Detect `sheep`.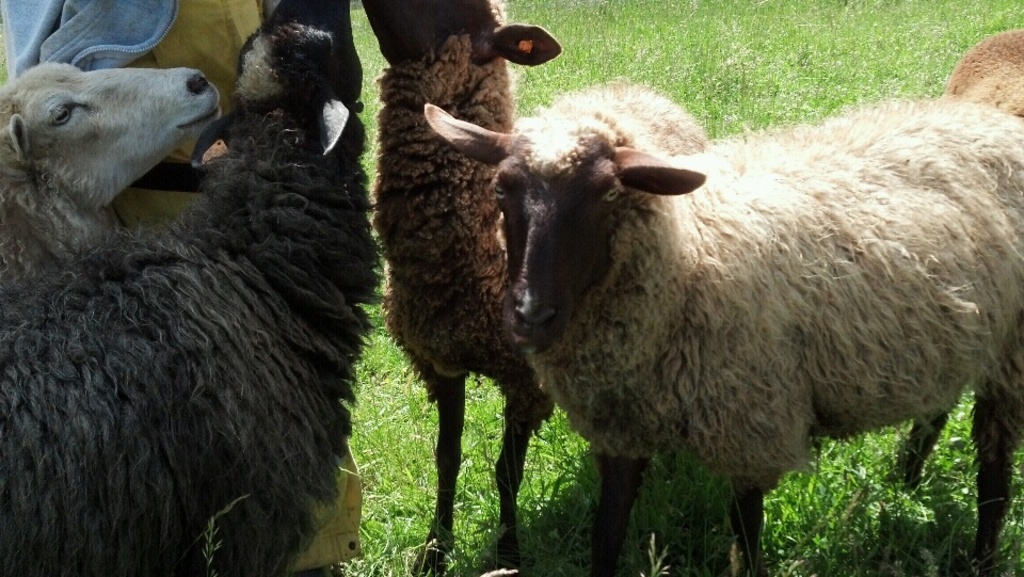
Detected at 350, 0, 708, 576.
